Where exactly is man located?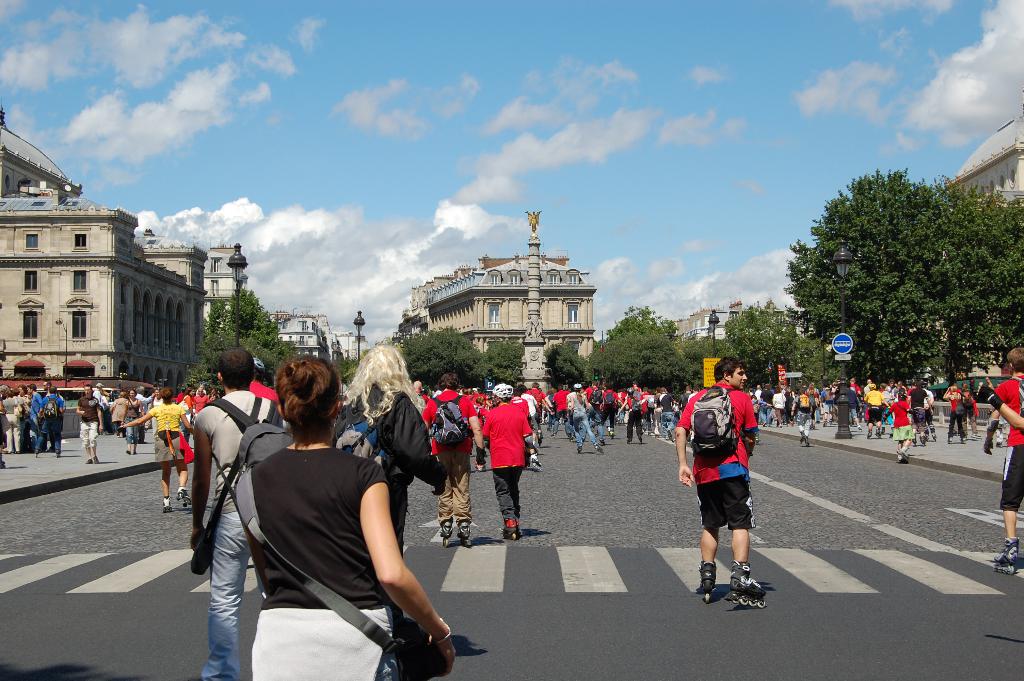
Its bounding box is bbox(424, 372, 492, 539).
